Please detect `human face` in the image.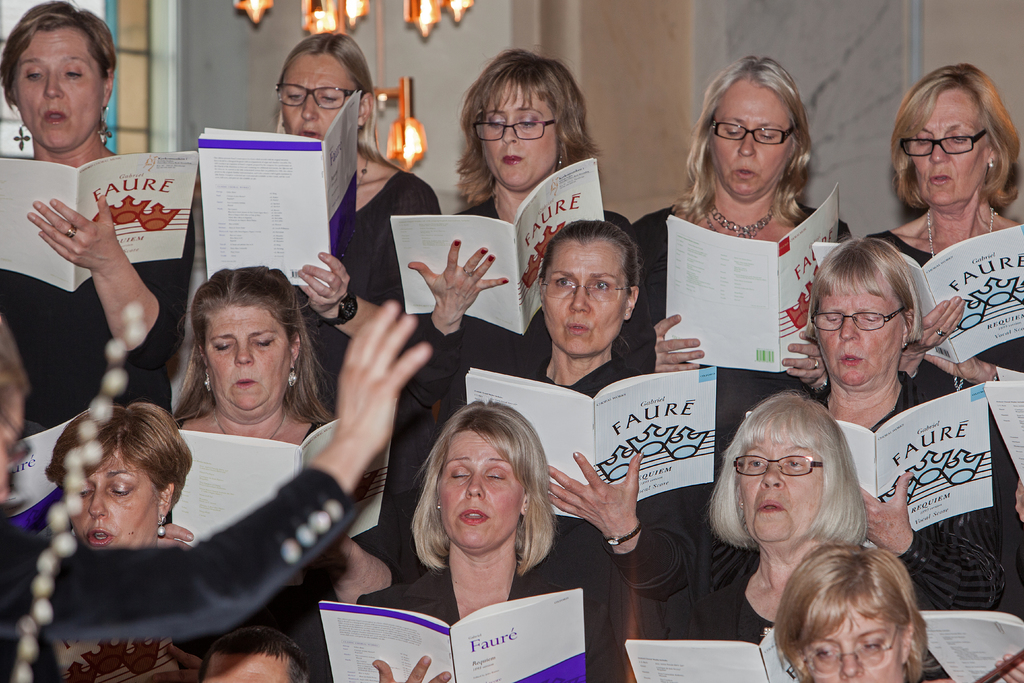
pyautogui.locateOnScreen(439, 418, 519, 545).
